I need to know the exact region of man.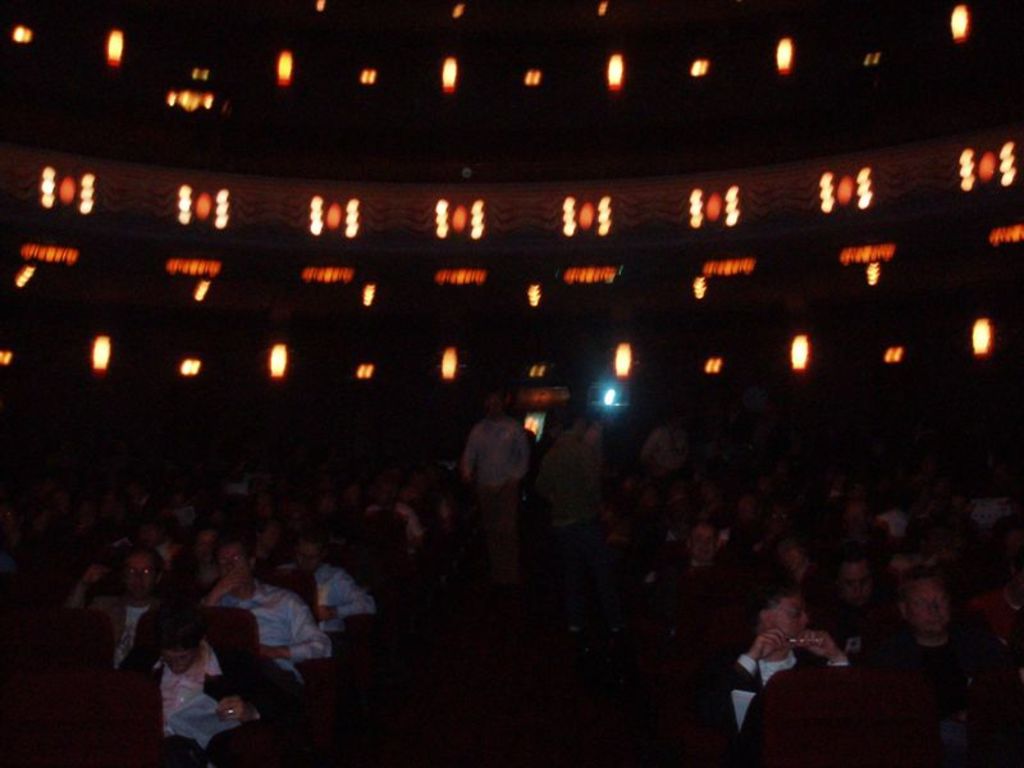
Region: {"left": 628, "top": 417, "right": 692, "bottom": 472}.
